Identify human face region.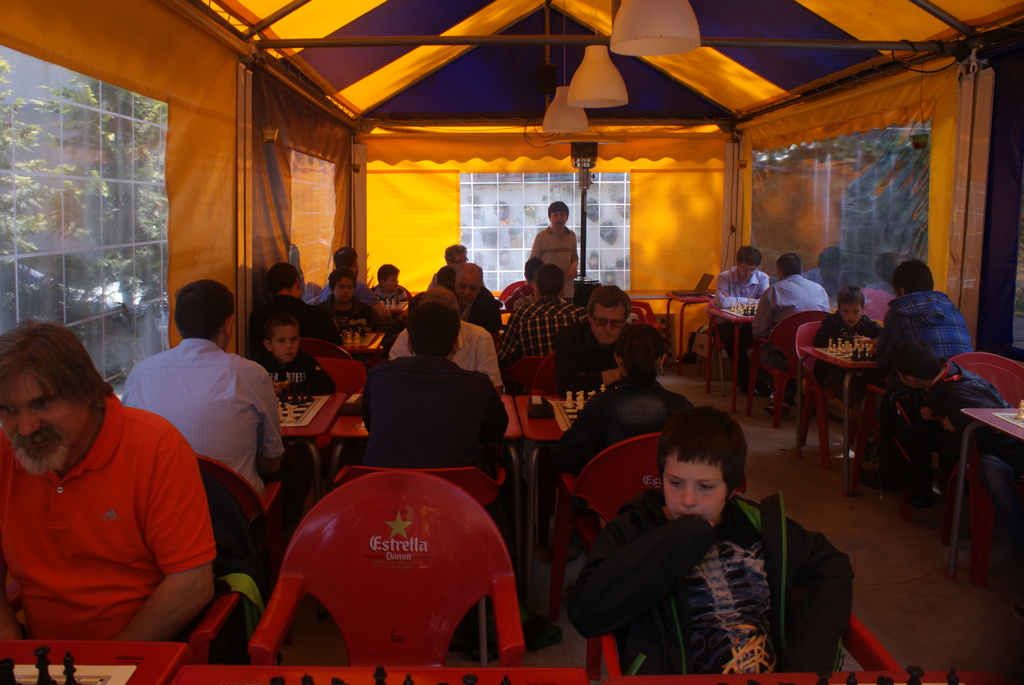
Region: select_region(591, 306, 625, 345).
